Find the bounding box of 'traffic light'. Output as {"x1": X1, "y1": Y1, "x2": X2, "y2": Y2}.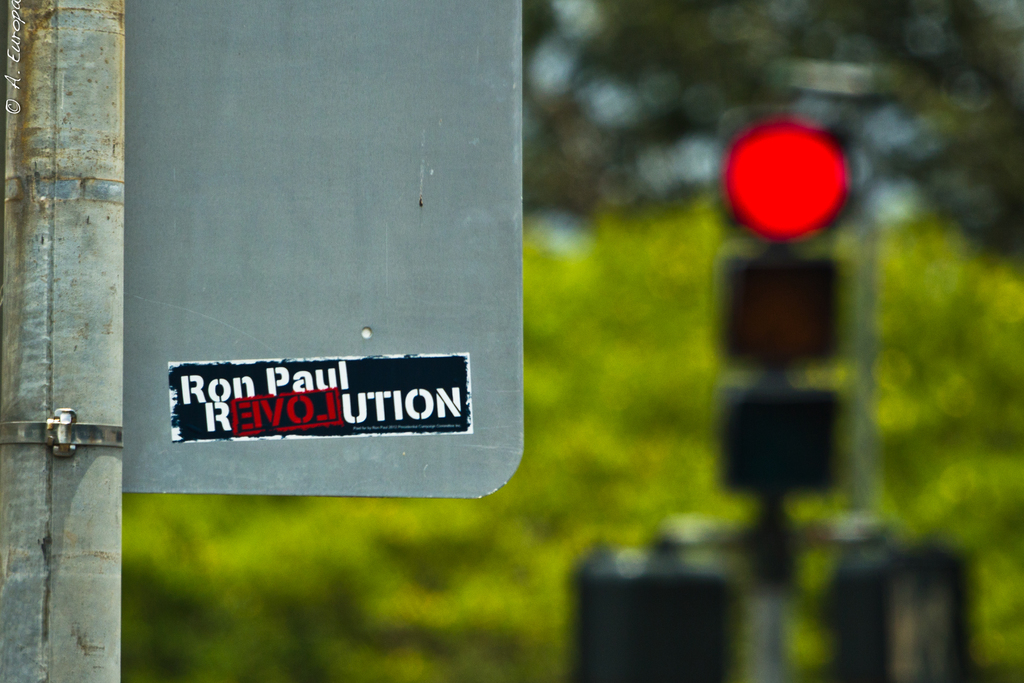
{"x1": 717, "y1": 115, "x2": 863, "y2": 499}.
